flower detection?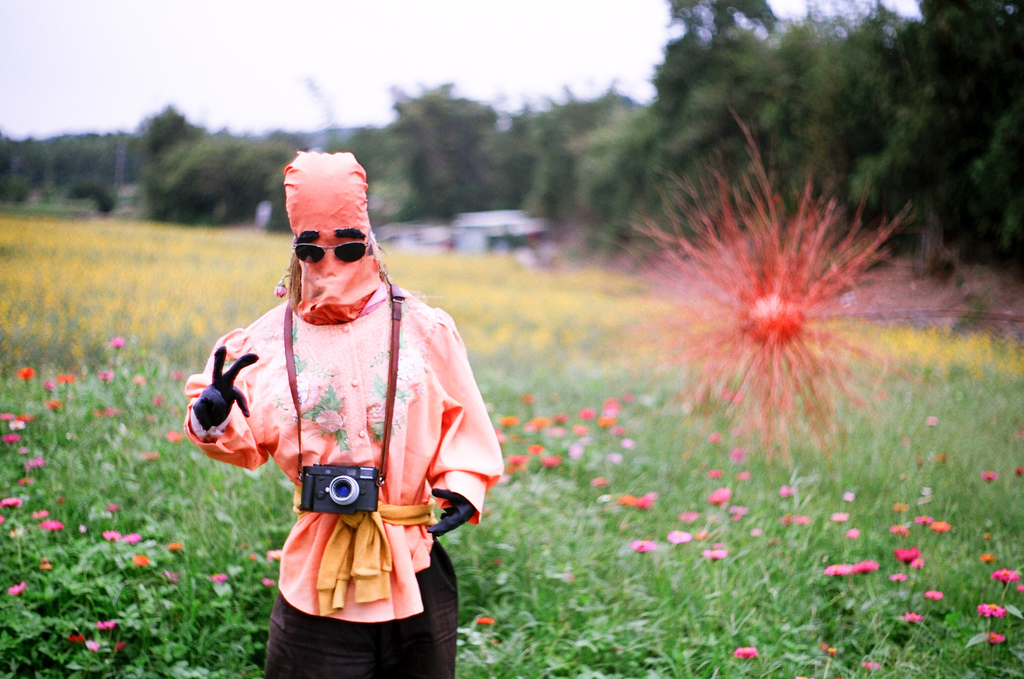
detection(29, 455, 50, 472)
